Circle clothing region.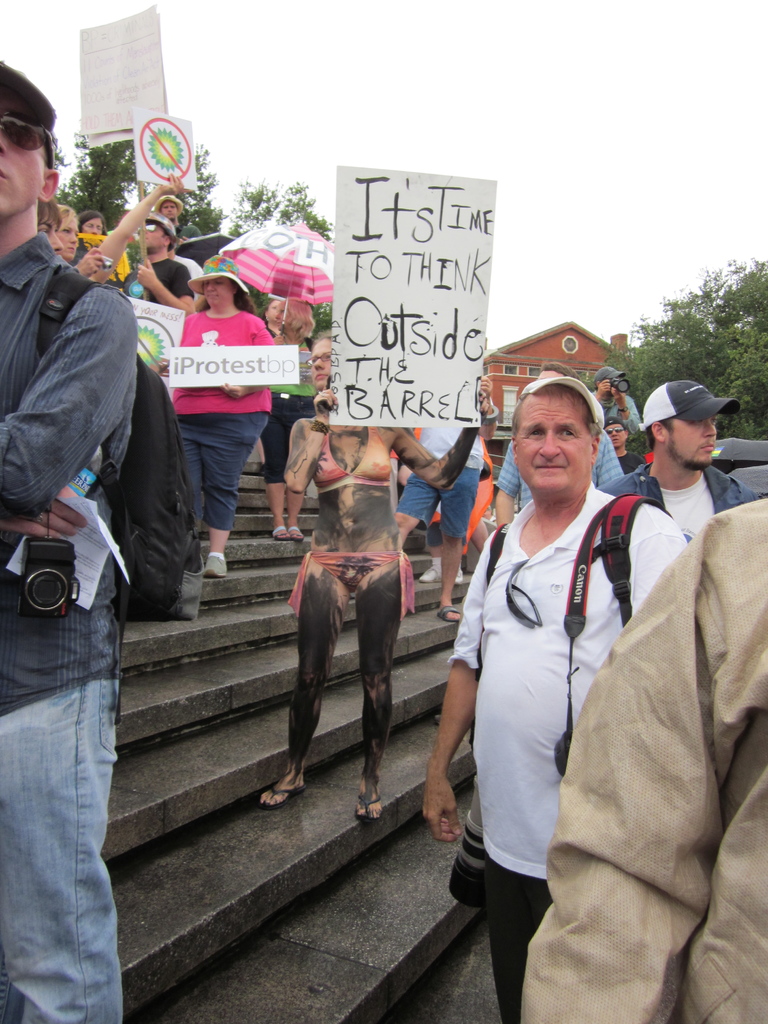
Region: region(585, 389, 641, 438).
